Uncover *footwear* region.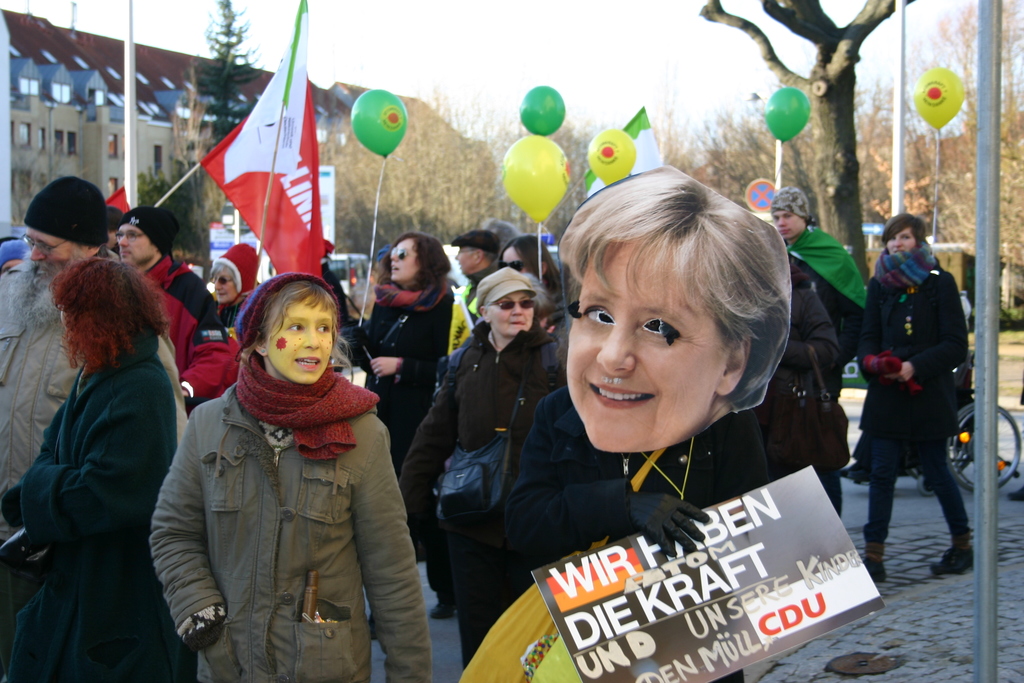
Uncovered: select_region(428, 591, 455, 621).
